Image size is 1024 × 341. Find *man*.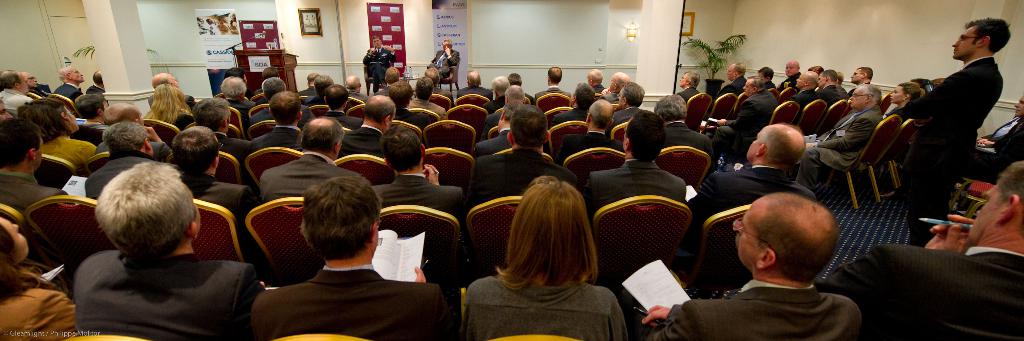
[729,75,779,133].
